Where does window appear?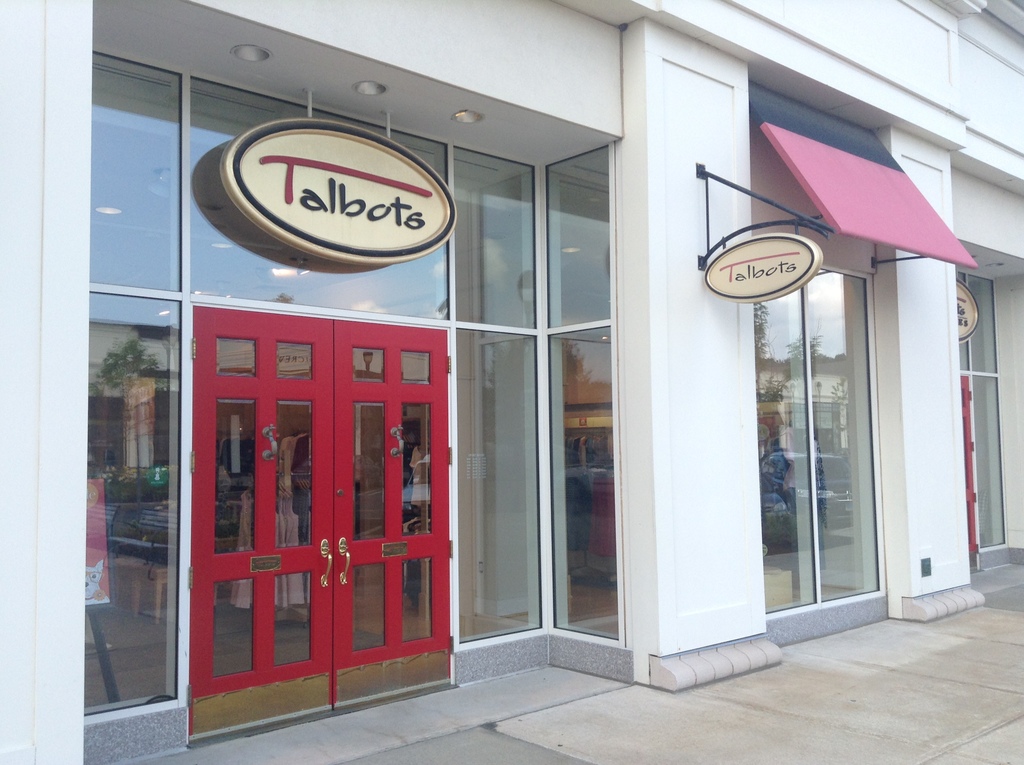
Appears at (x1=548, y1=143, x2=634, y2=646).
